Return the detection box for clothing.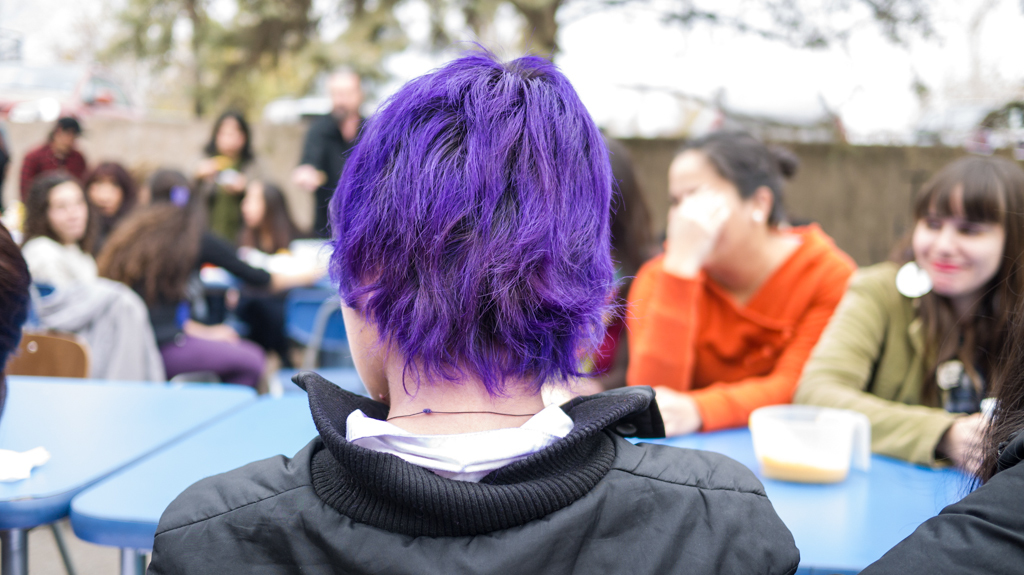
rect(17, 233, 183, 403).
